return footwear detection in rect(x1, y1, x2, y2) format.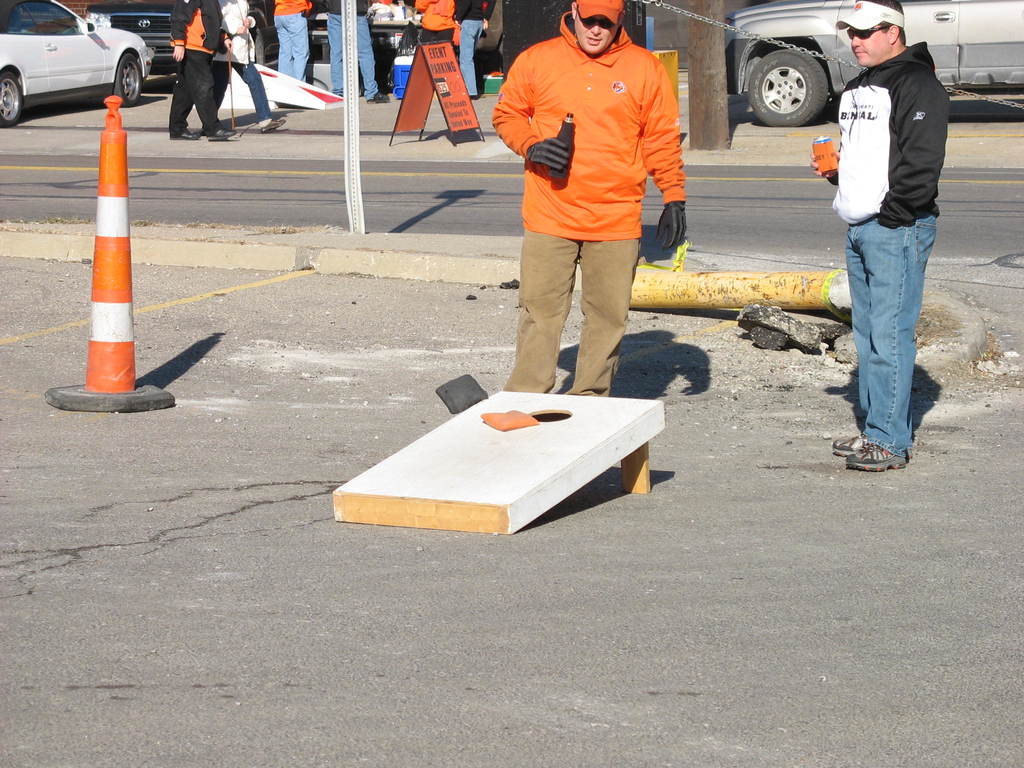
rect(367, 90, 390, 103).
